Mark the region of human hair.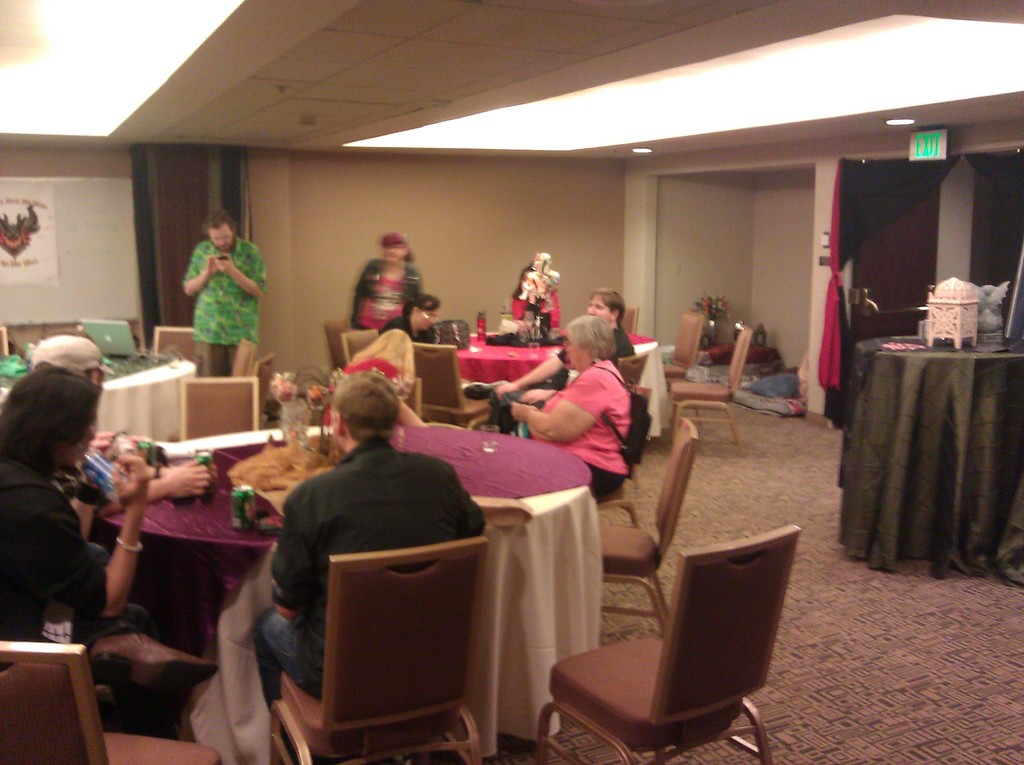
Region: <box>404,294,441,321</box>.
